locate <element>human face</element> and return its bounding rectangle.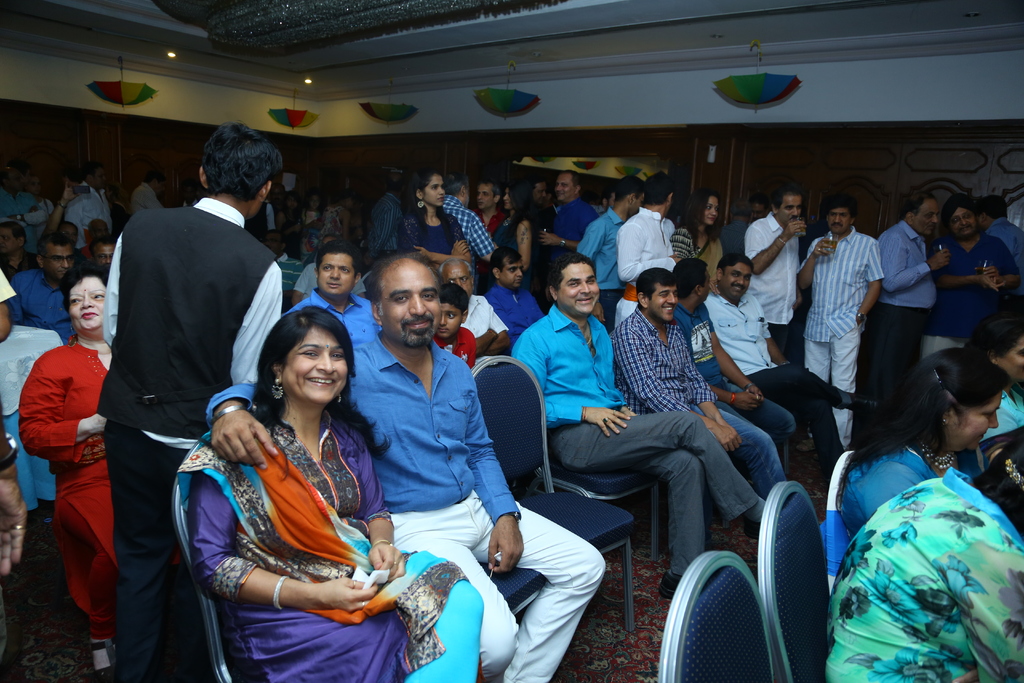
left=504, top=188, right=509, bottom=209.
